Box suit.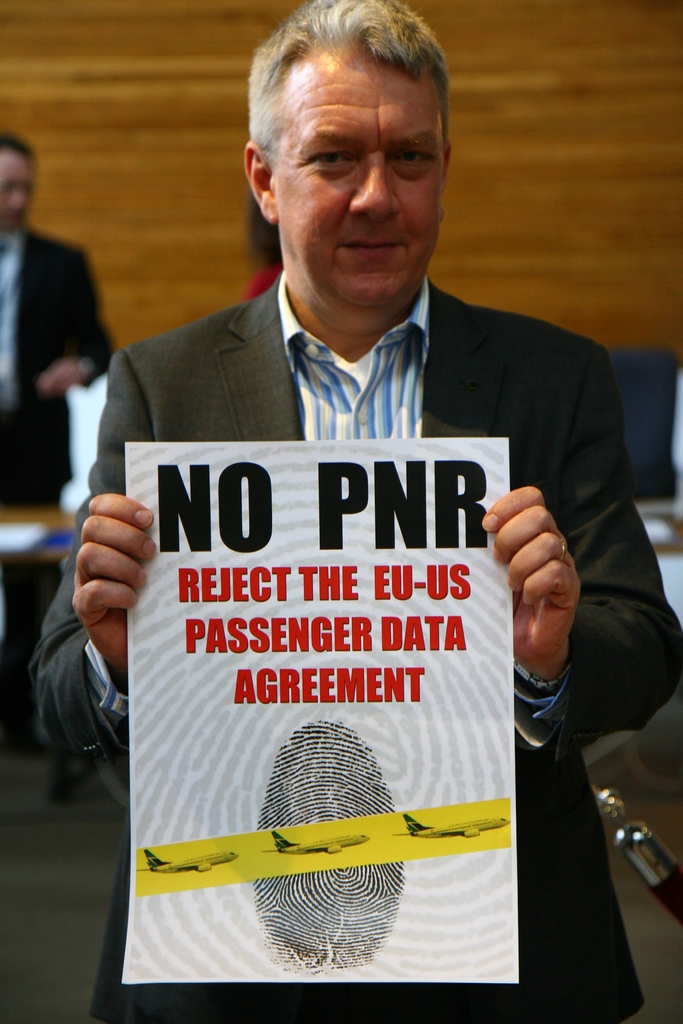
bbox=(114, 212, 600, 950).
